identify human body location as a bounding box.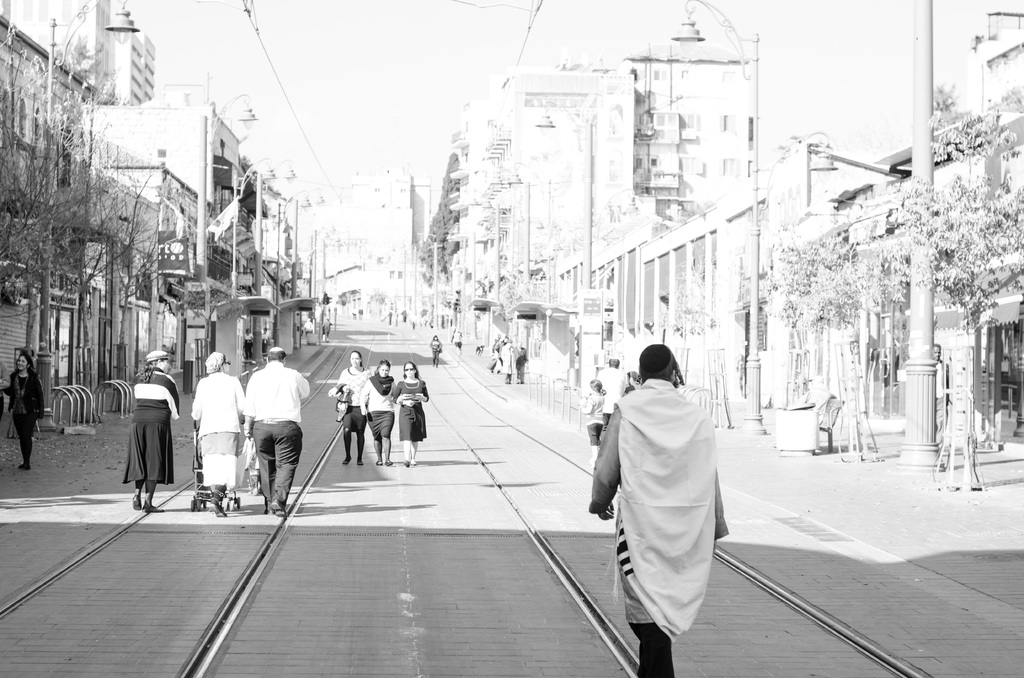
[592, 343, 727, 667].
